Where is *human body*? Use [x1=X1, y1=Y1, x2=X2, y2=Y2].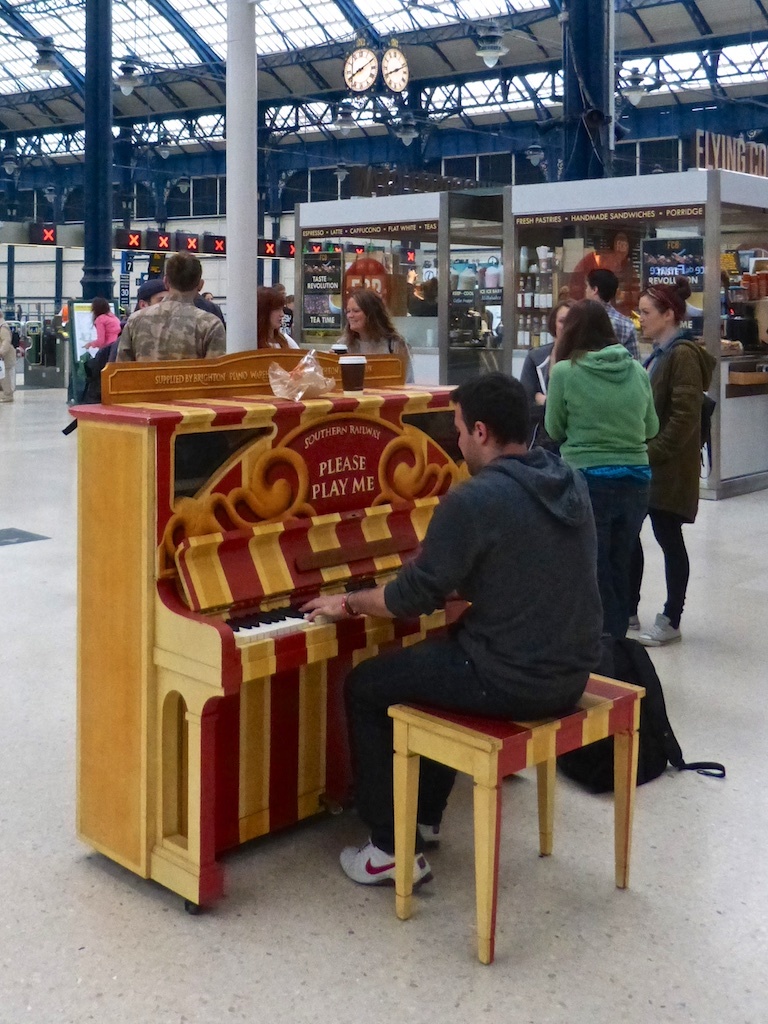
[x1=265, y1=328, x2=299, y2=347].
